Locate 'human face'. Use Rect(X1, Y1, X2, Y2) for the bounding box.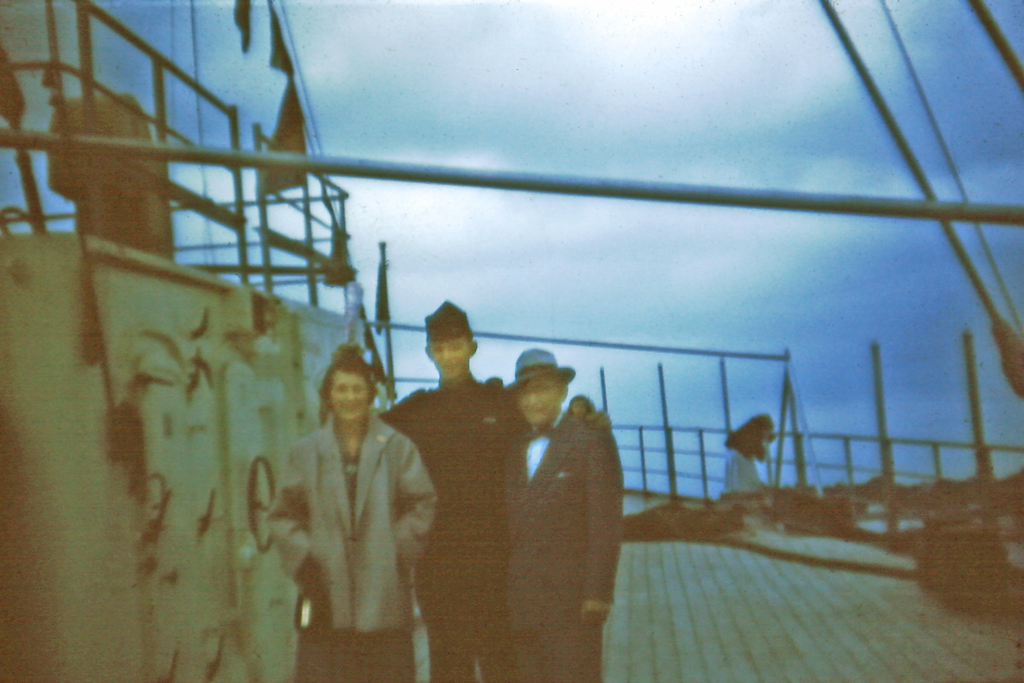
Rect(520, 379, 563, 428).
